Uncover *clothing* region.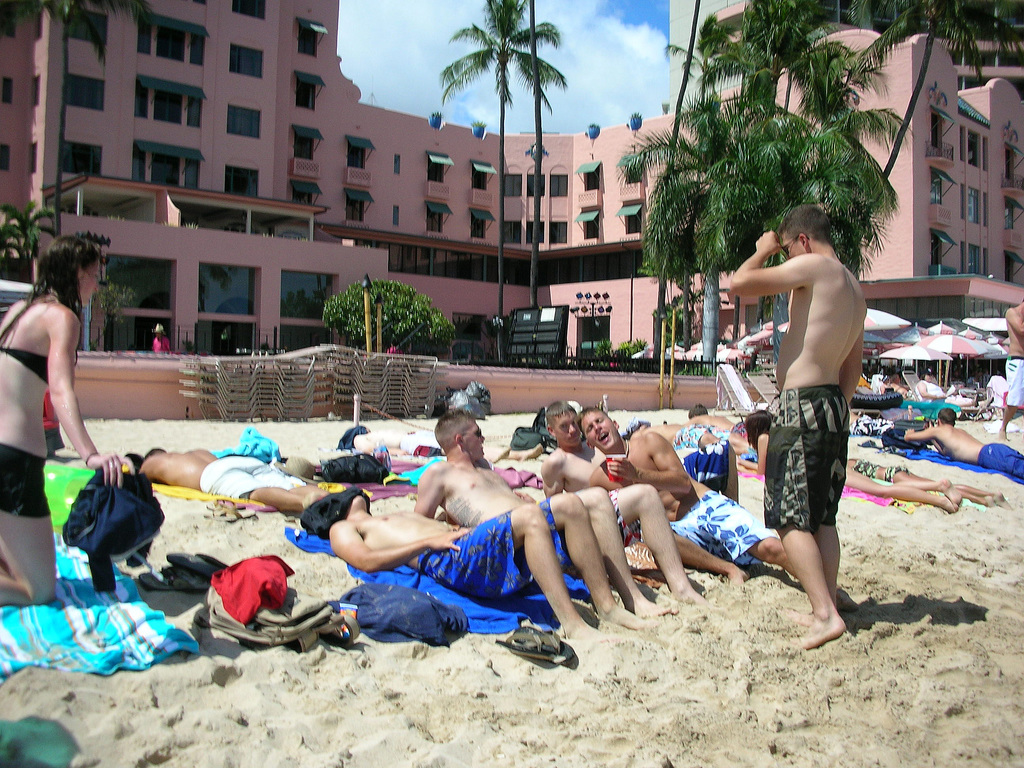
Uncovered: crop(0, 440, 55, 518).
